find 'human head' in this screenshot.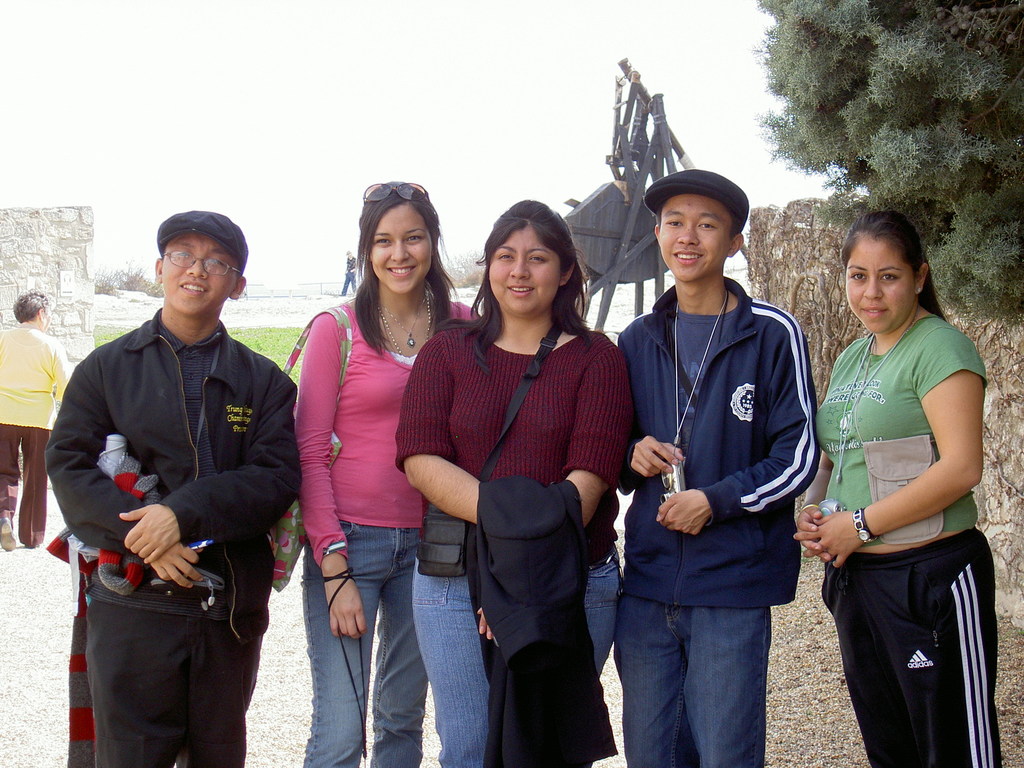
The bounding box for 'human head' is detection(644, 166, 748, 283).
